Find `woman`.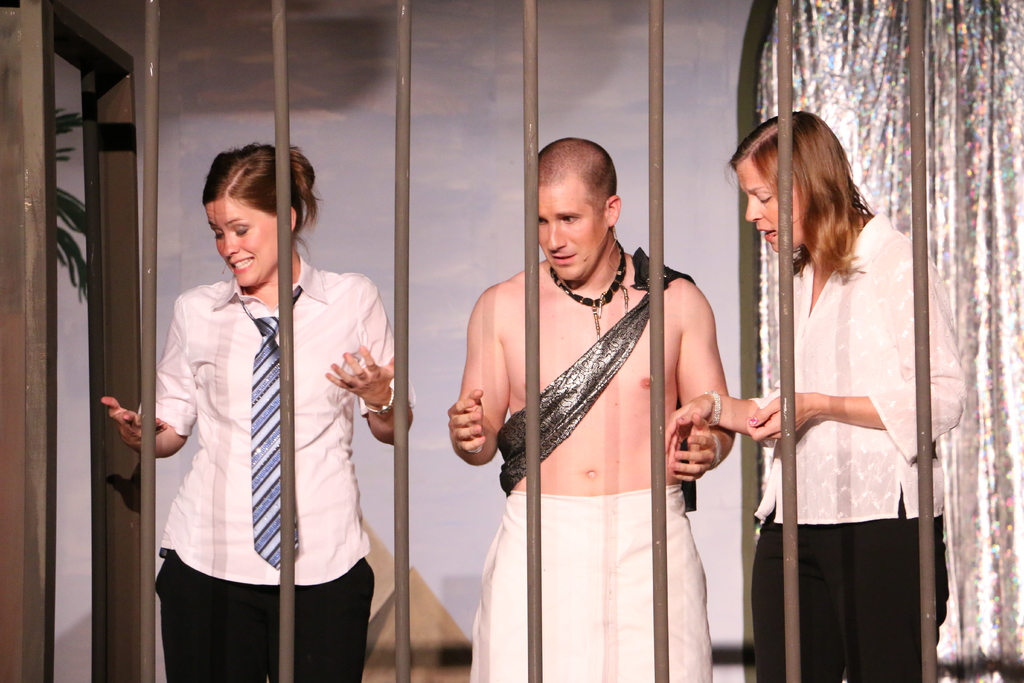
{"x1": 138, "y1": 151, "x2": 399, "y2": 673}.
